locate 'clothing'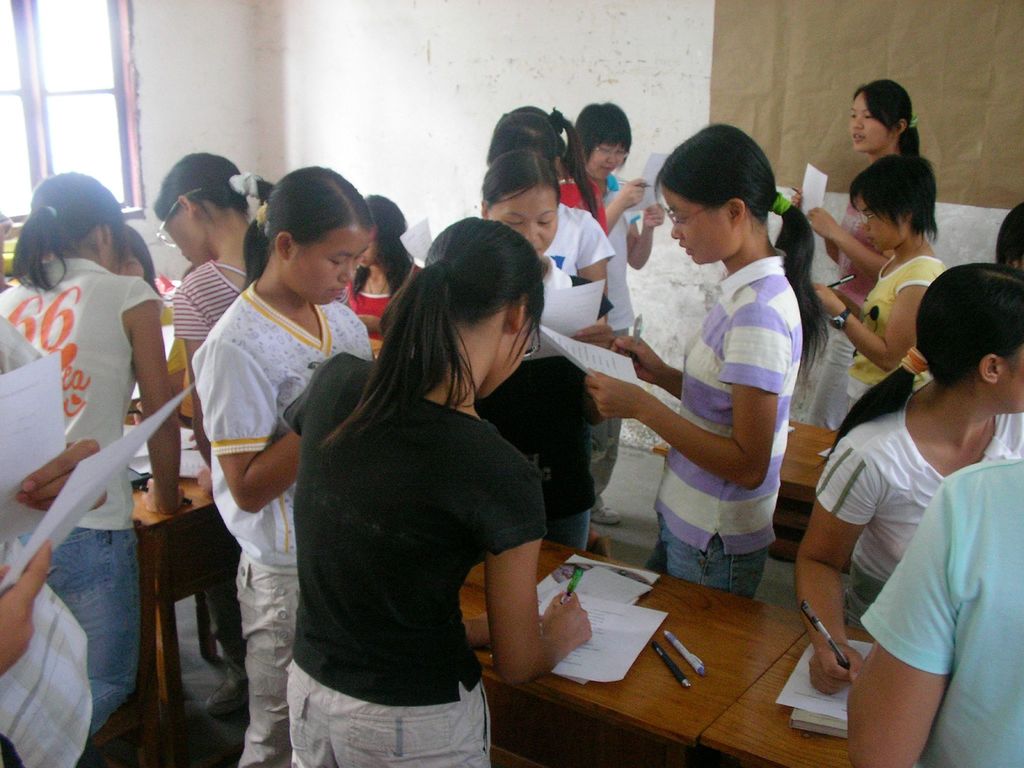
crop(344, 241, 419, 344)
